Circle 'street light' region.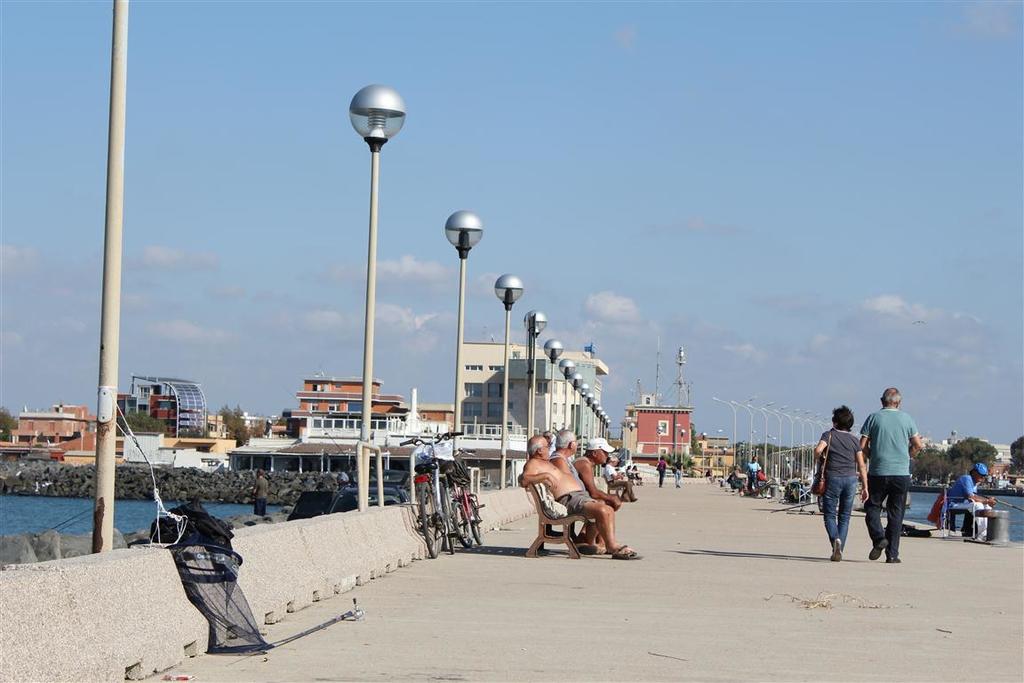
Region: 493,274,525,491.
